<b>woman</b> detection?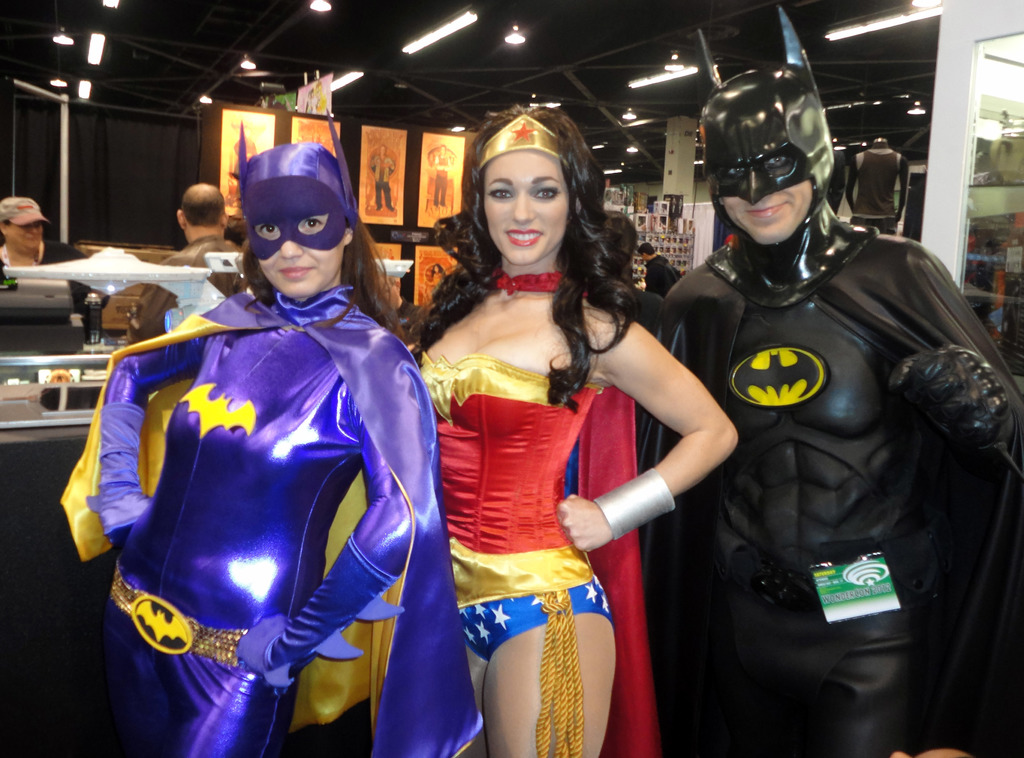
(left=402, top=122, right=692, bottom=724)
